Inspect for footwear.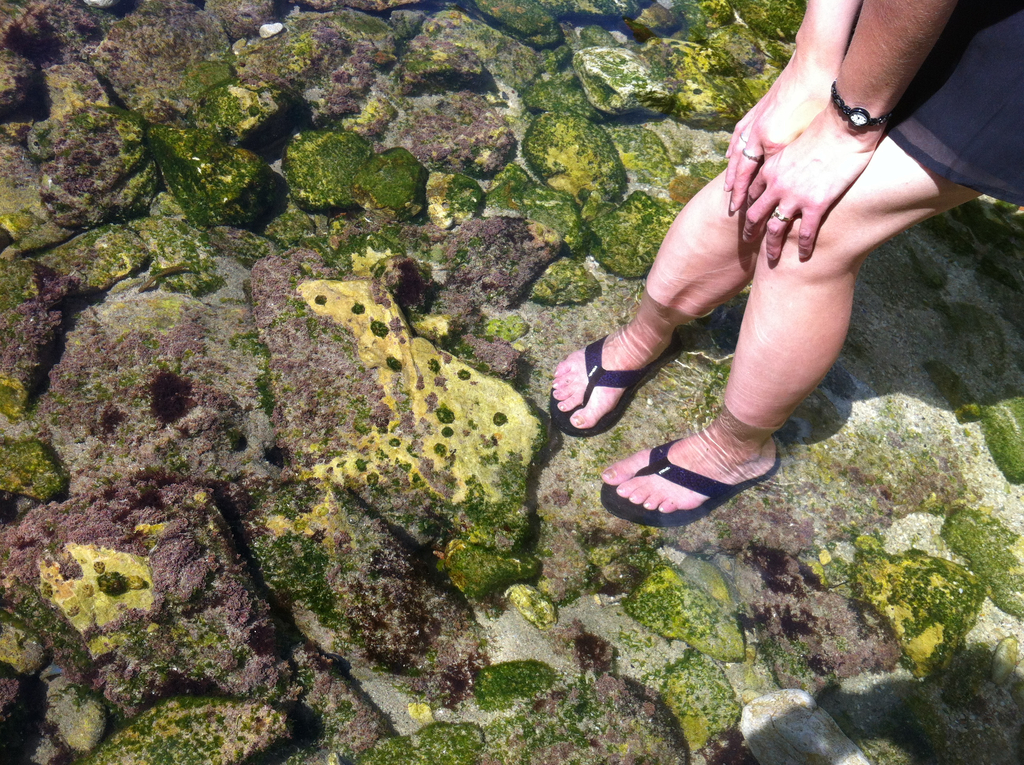
Inspection: <box>612,424,786,533</box>.
